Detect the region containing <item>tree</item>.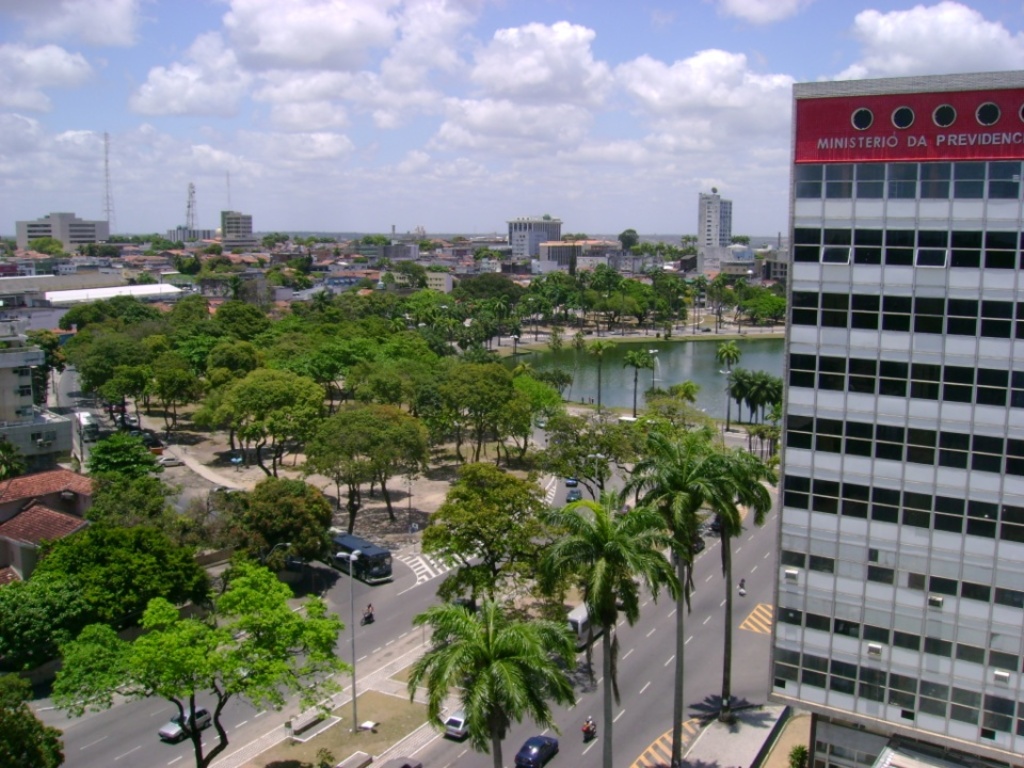
box(210, 367, 322, 465).
